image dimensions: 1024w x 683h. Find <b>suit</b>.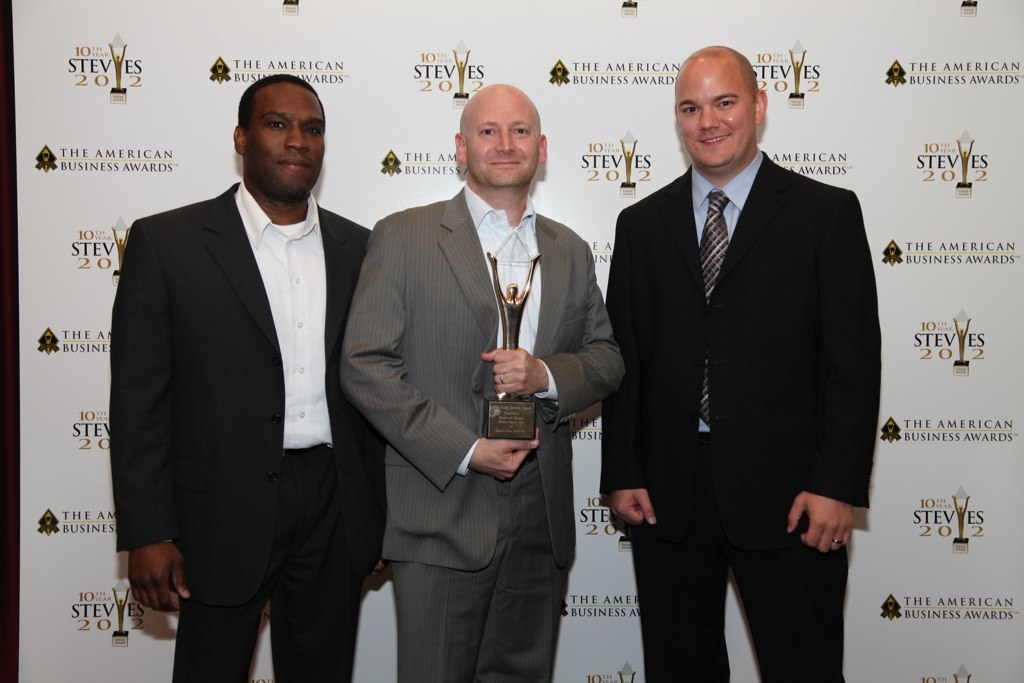
rect(337, 181, 626, 682).
